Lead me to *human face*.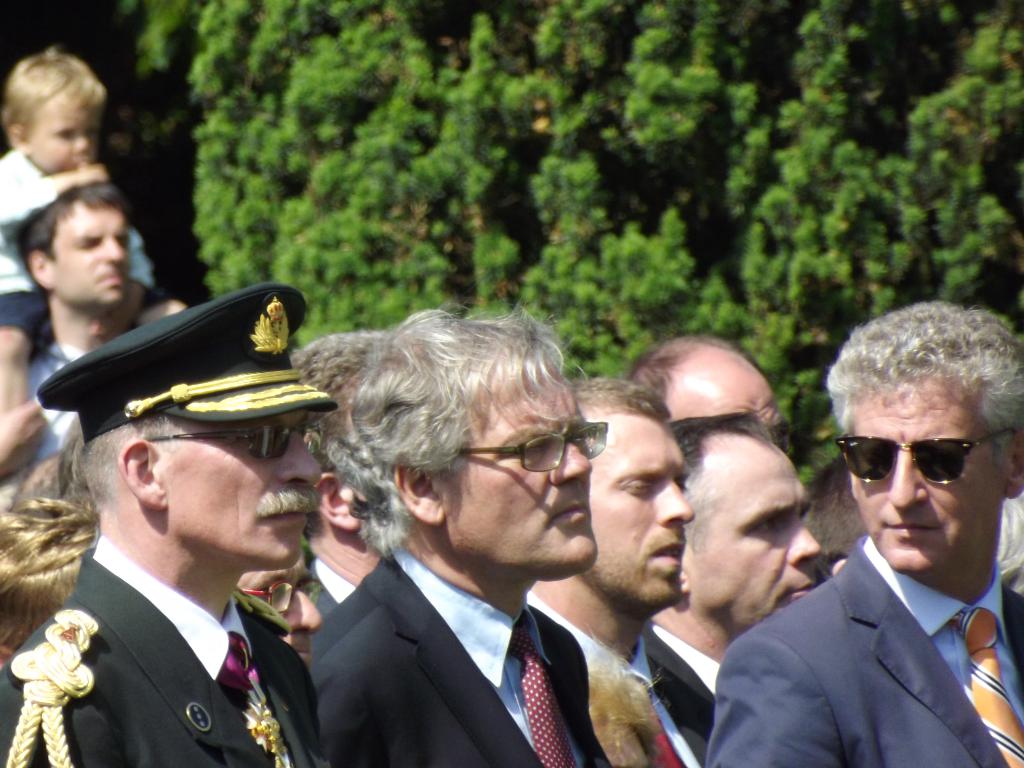
Lead to 444/346/600/584.
